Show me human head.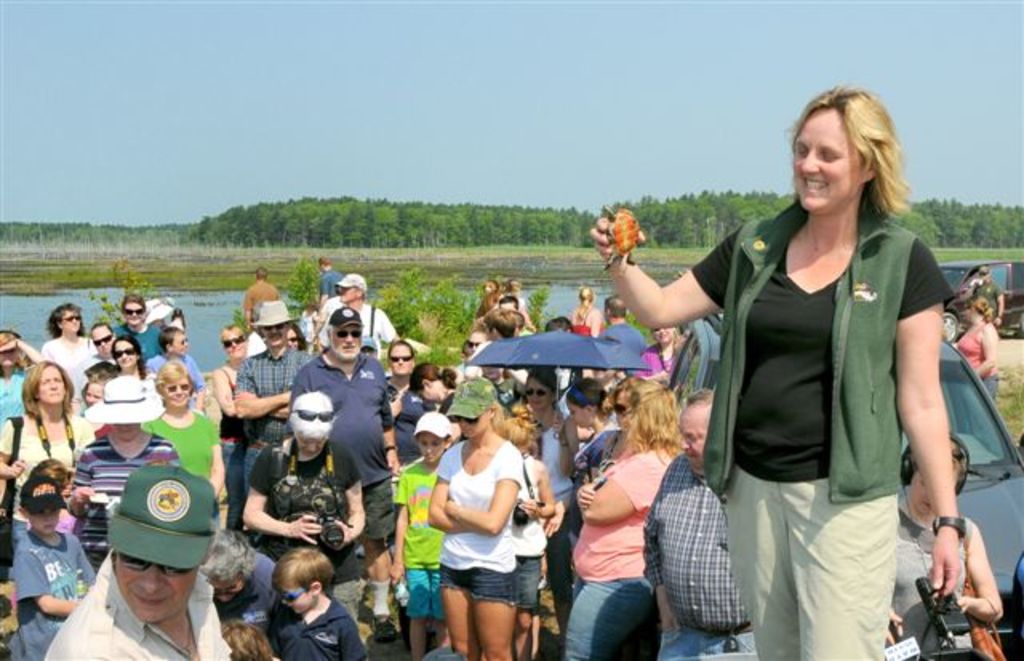
human head is here: [54,306,80,333].
